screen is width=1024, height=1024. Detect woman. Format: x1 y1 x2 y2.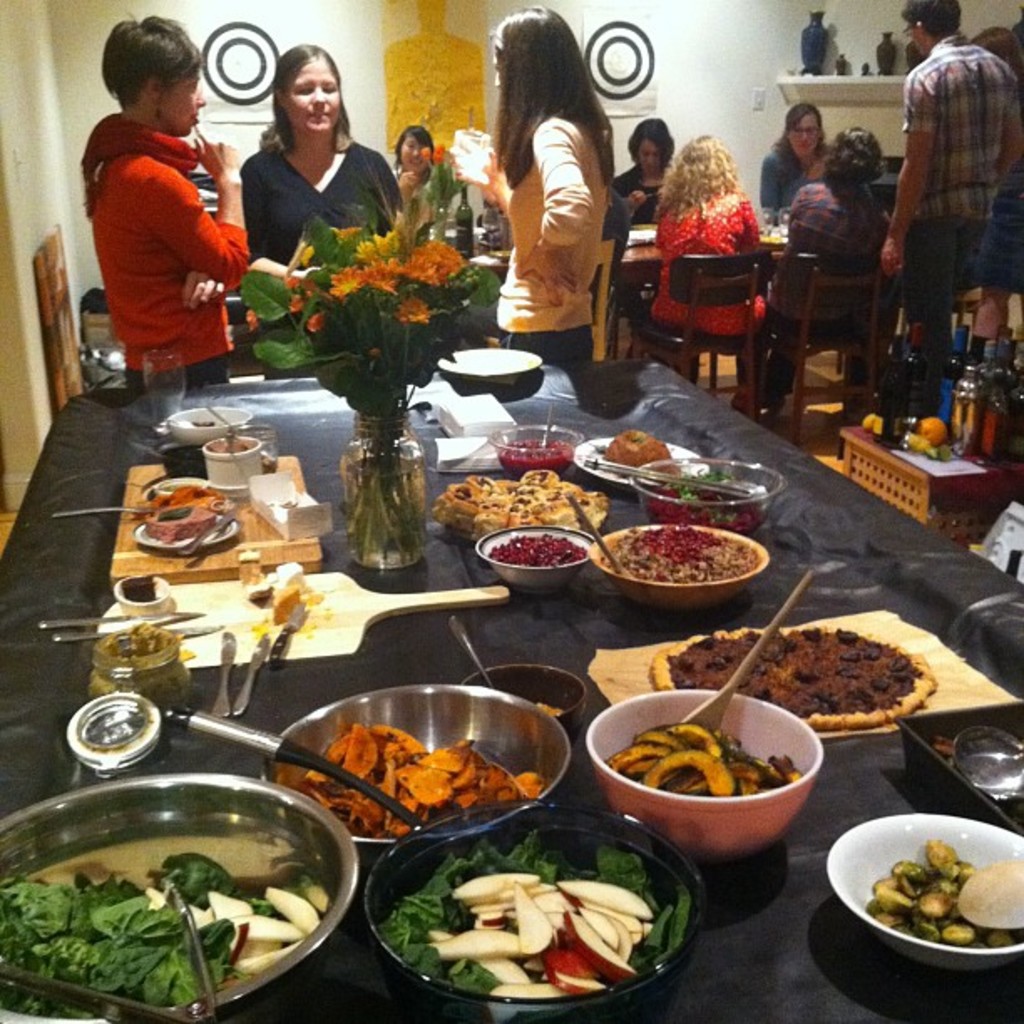
763 89 830 199.
